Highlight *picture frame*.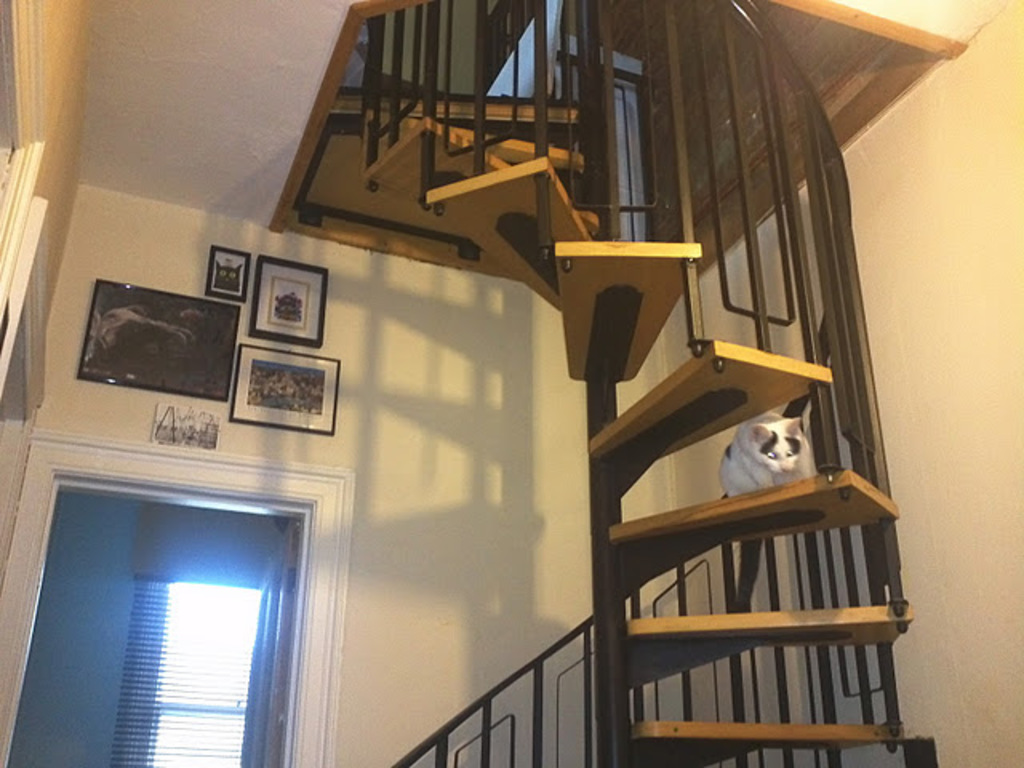
Highlighted region: (206, 240, 250, 302).
